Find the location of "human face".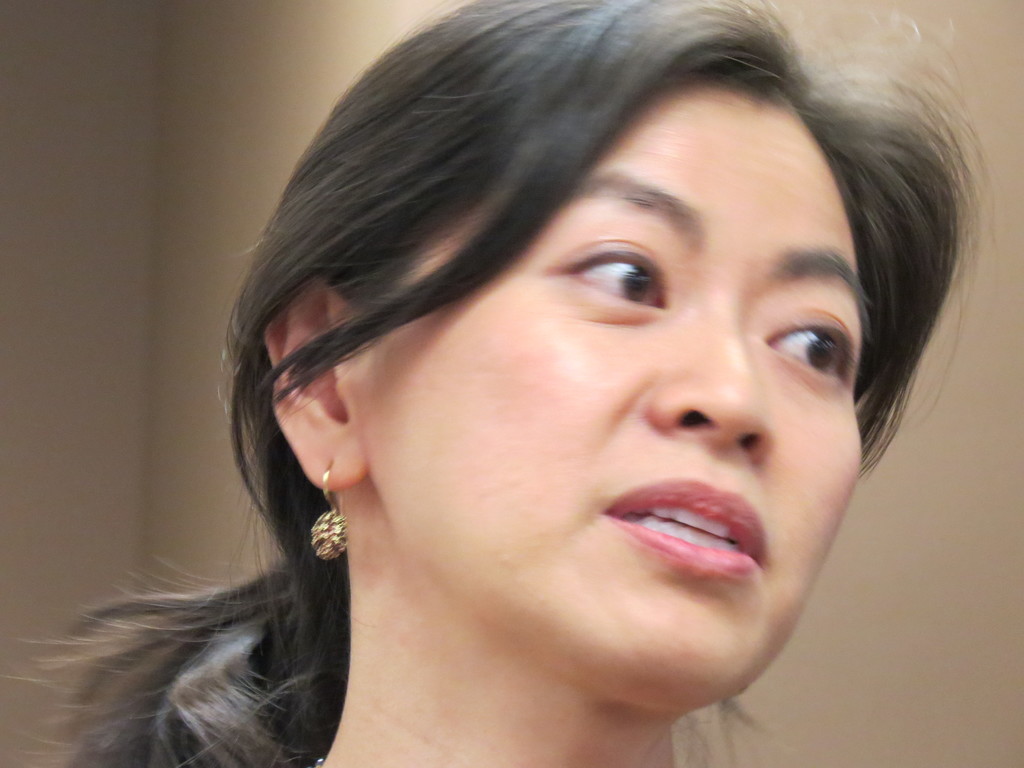
Location: region(355, 81, 865, 680).
